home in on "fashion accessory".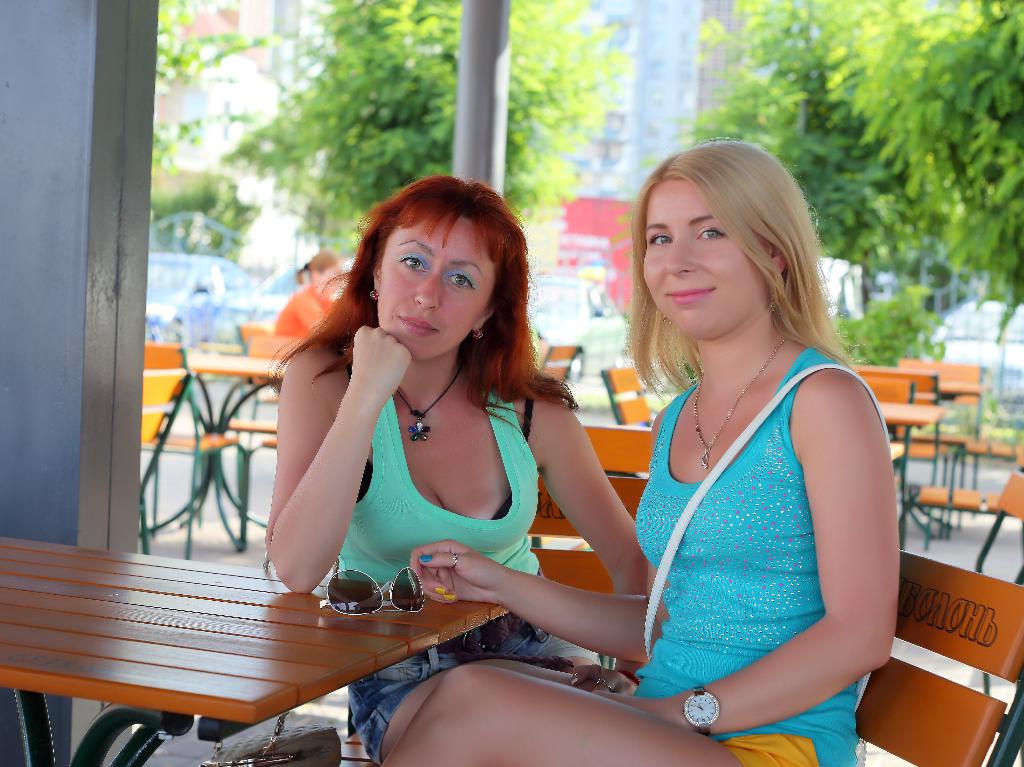
Homed in at {"left": 317, "top": 568, "right": 429, "bottom": 616}.
